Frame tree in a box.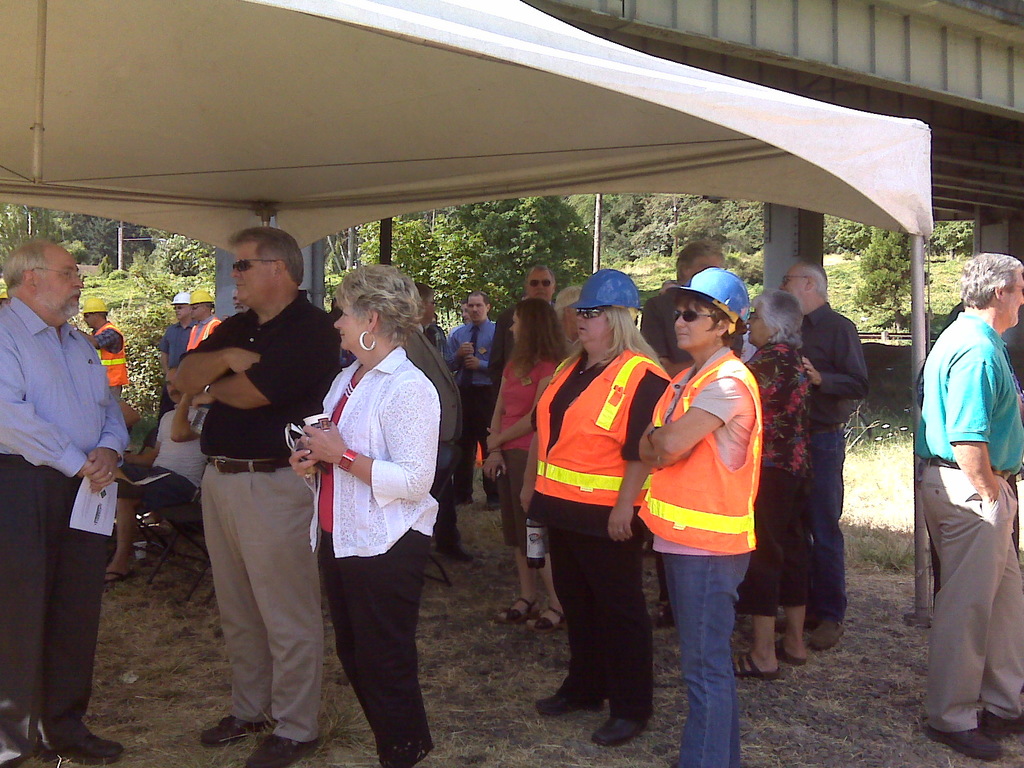
bbox=[143, 219, 220, 274].
